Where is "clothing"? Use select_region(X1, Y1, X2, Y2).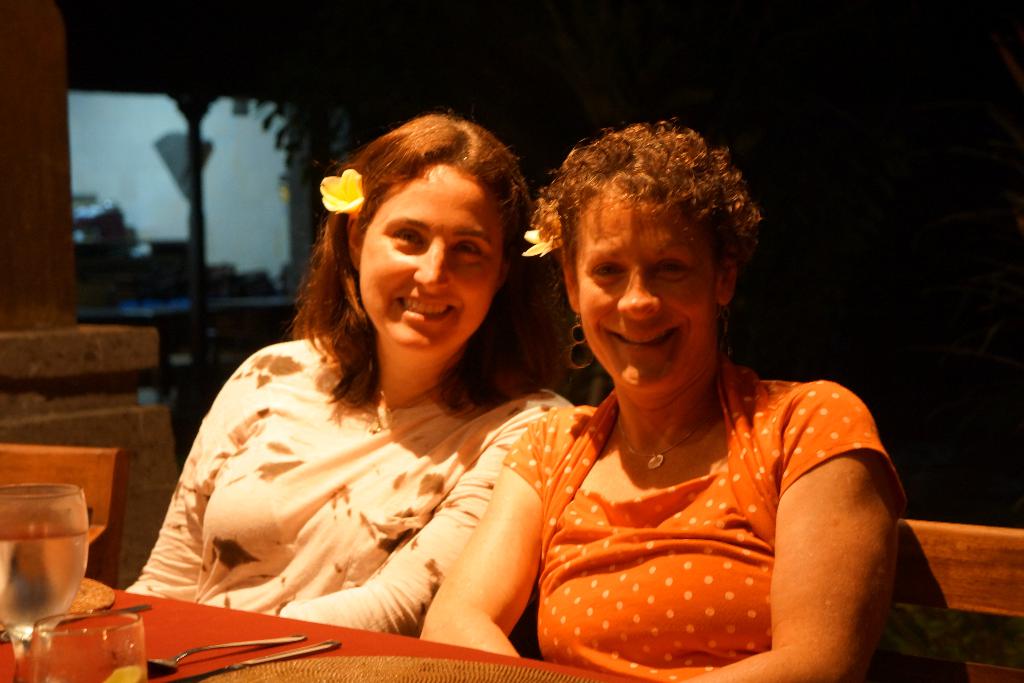
select_region(106, 313, 582, 639).
